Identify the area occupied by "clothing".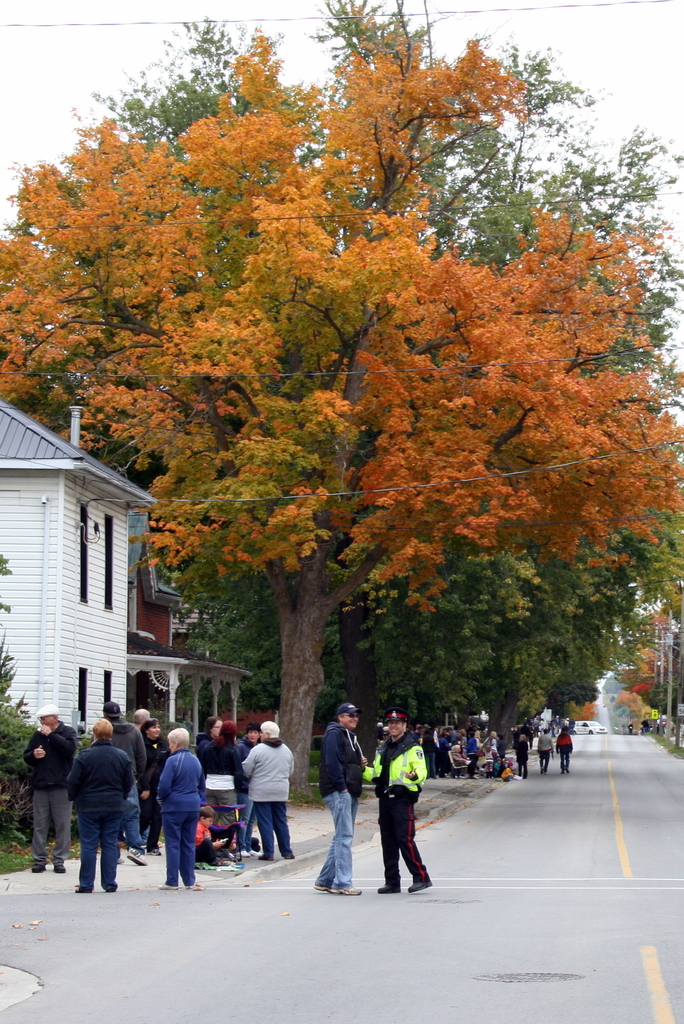
Area: left=558, top=732, right=574, bottom=769.
